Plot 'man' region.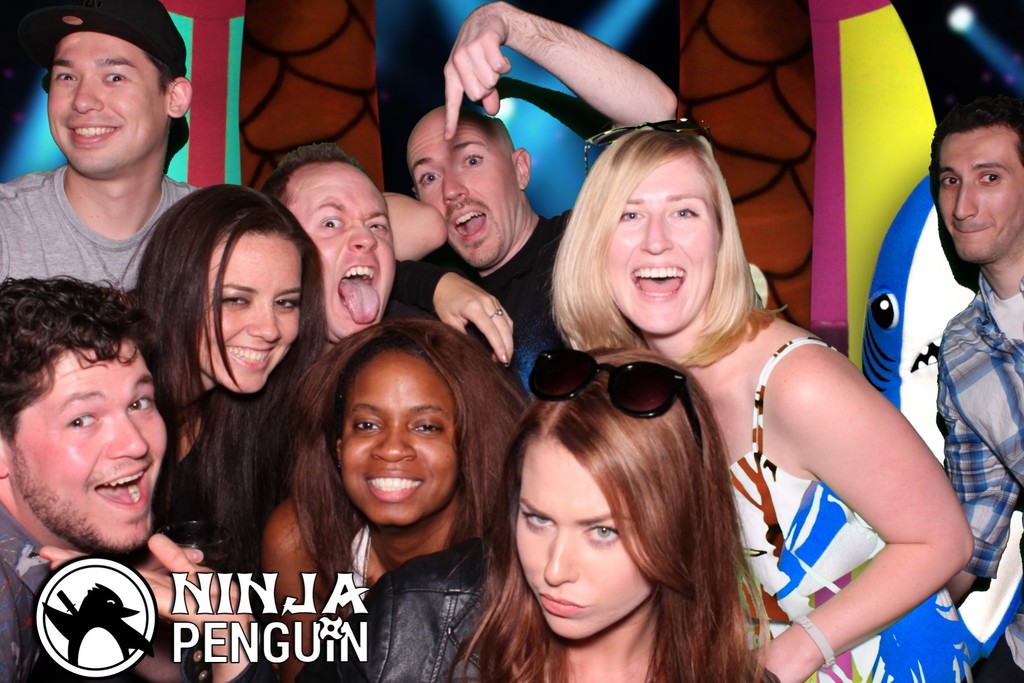
Plotted at rect(929, 86, 1023, 682).
